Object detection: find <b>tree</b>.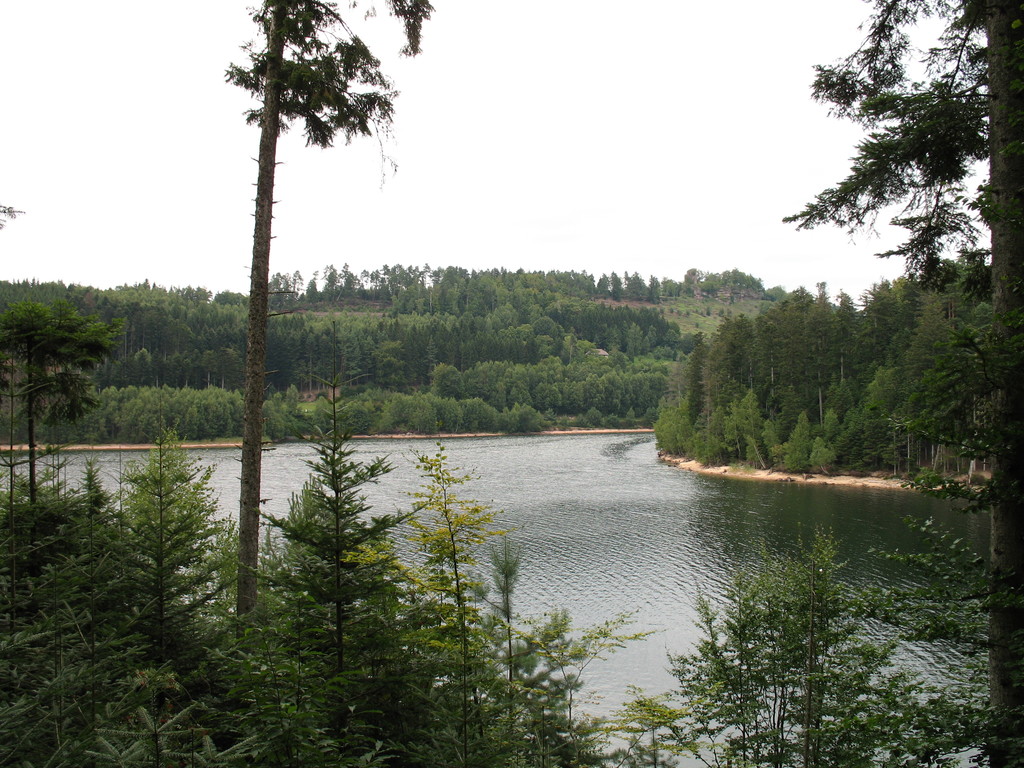
box(113, 399, 252, 688).
